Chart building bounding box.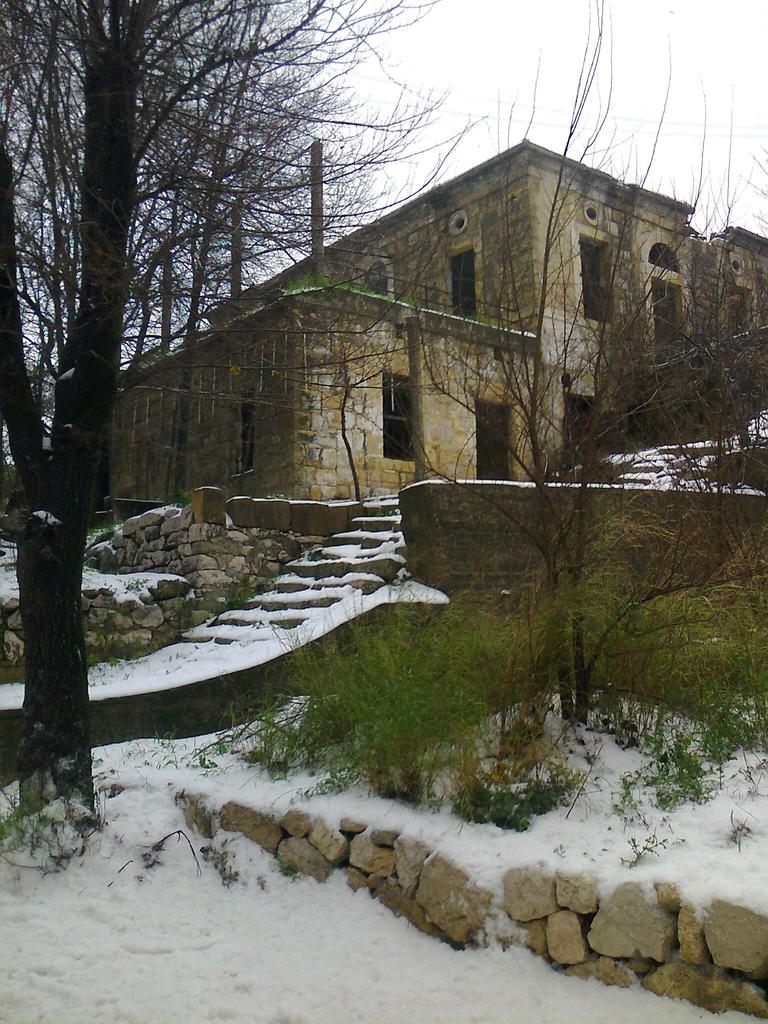
Charted: [107,141,767,503].
